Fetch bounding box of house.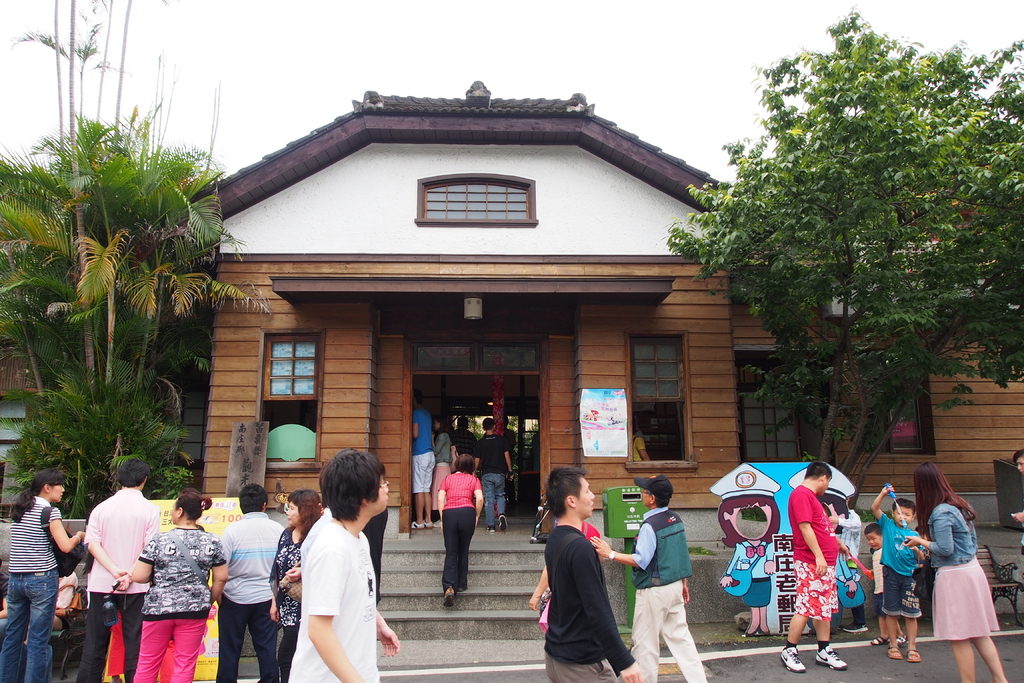
Bbox: l=0, t=76, r=1023, b=537.
